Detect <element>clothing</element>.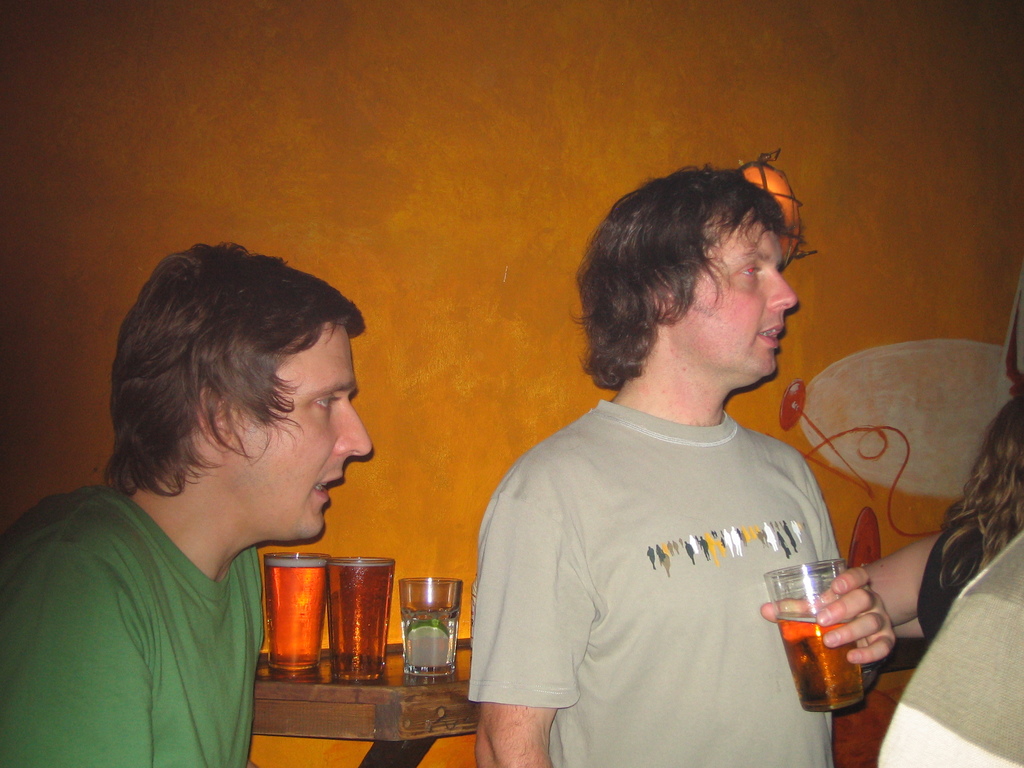
Detected at bbox(915, 524, 1011, 648).
